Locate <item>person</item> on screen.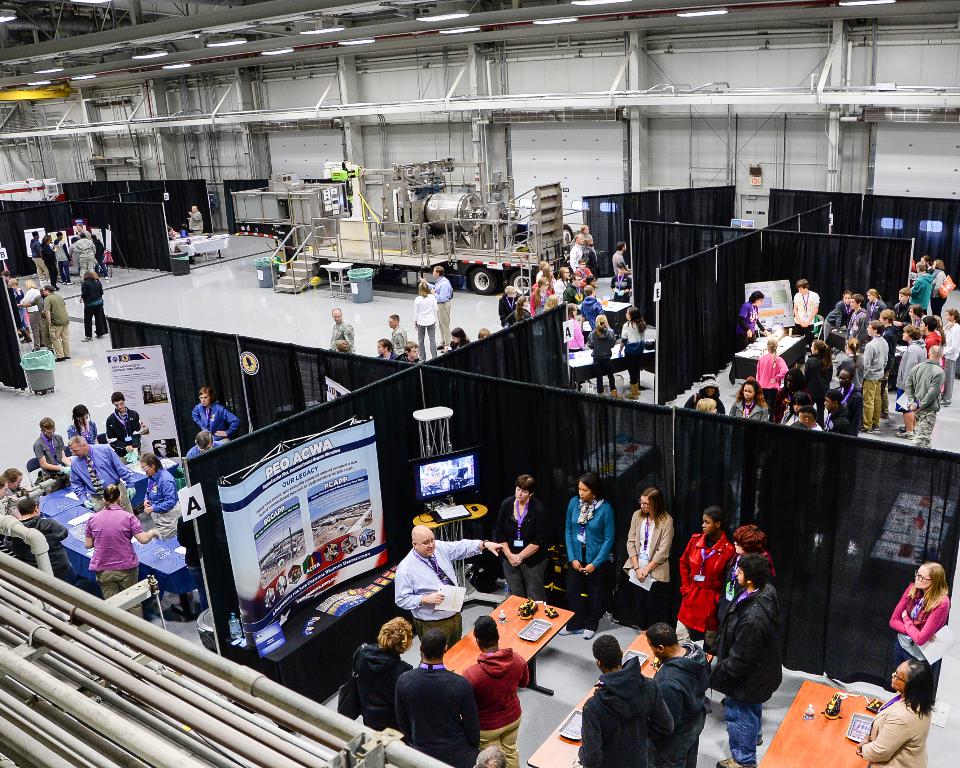
On screen at bbox(377, 335, 398, 360).
